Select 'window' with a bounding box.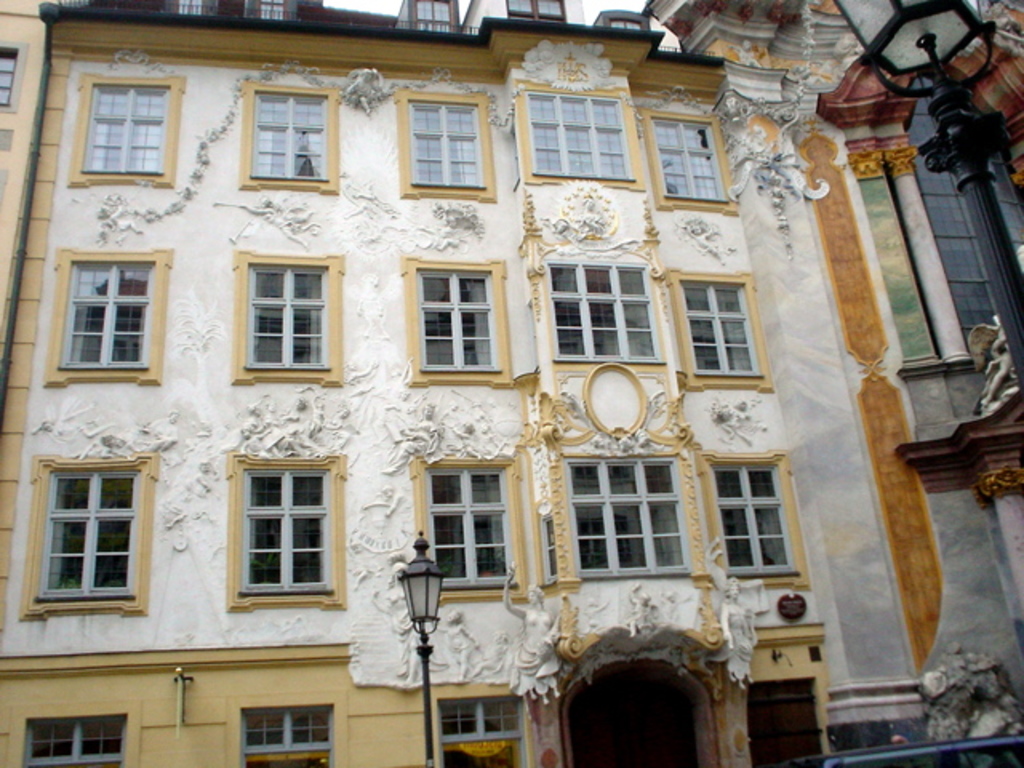
x1=22 y1=709 x2=133 y2=762.
